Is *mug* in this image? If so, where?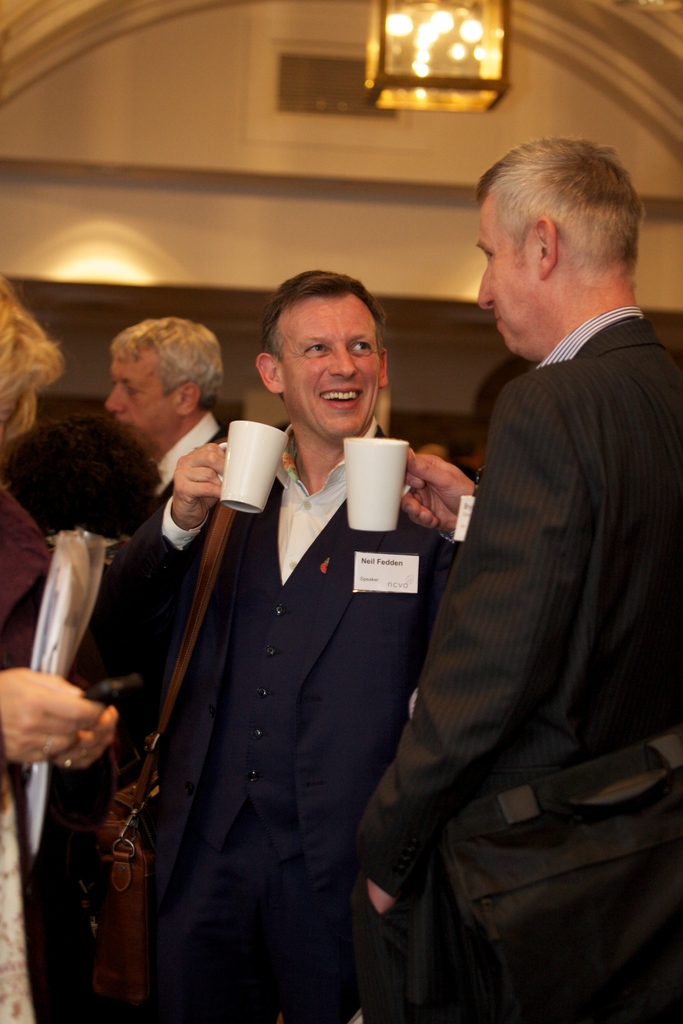
Yes, at (343,435,409,532).
